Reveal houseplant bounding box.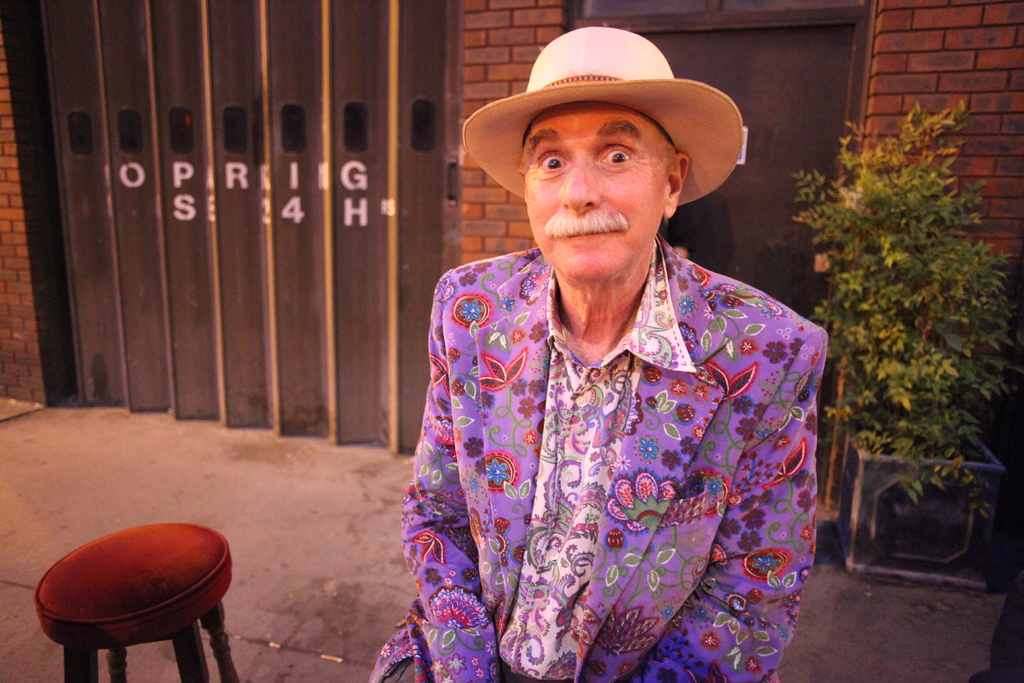
Revealed: x1=781, y1=90, x2=1019, y2=599.
